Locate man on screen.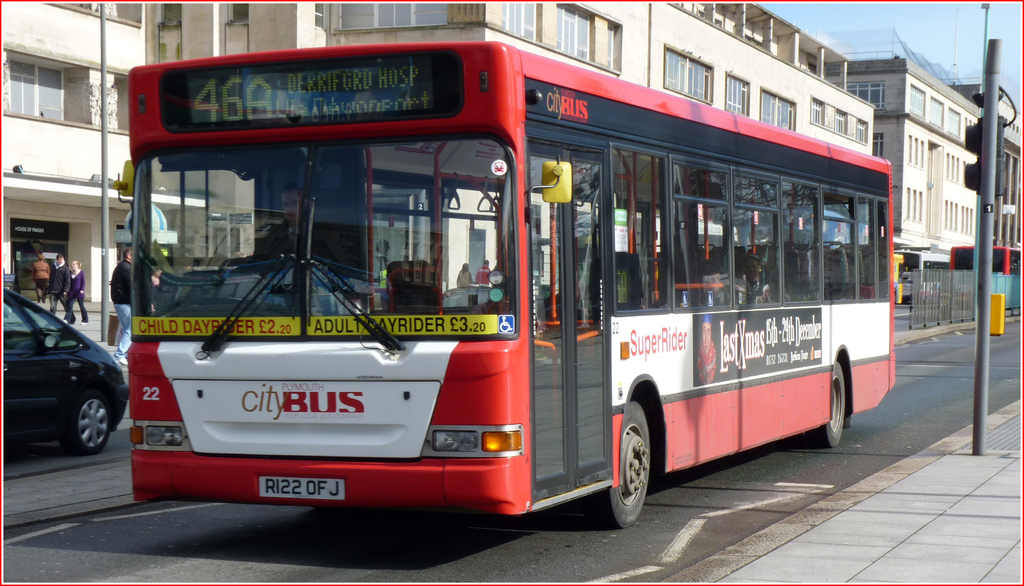
On screen at <box>31,250,49,300</box>.
